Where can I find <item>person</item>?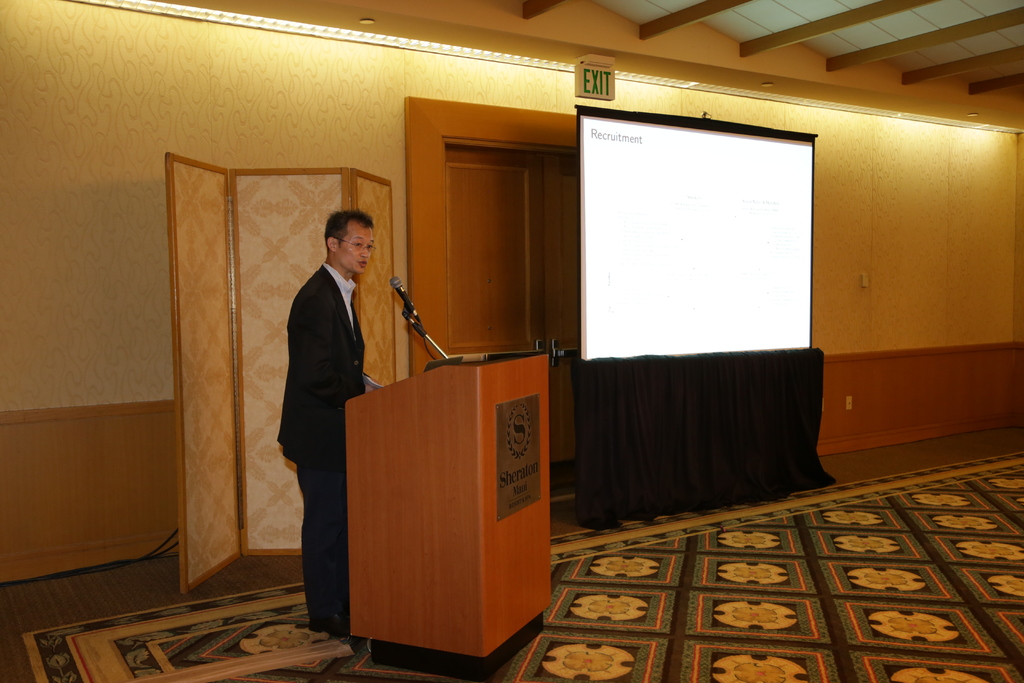
You can find it at select_region(272, 173, 395, 627).
